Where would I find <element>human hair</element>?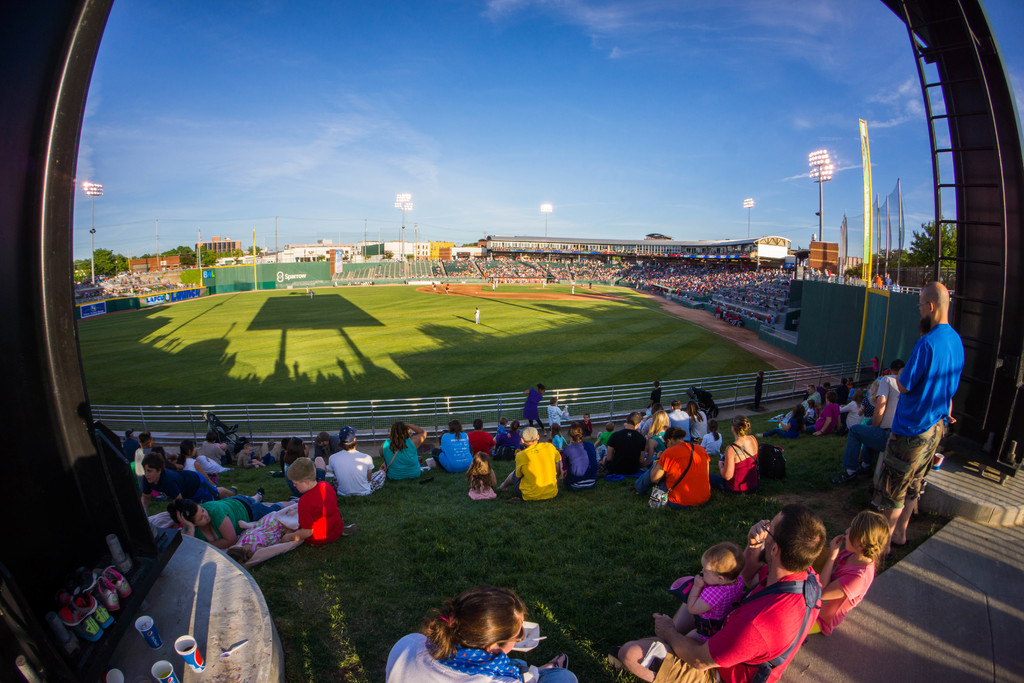
At (x1=628, y1=409, x2=641, y2=425).
